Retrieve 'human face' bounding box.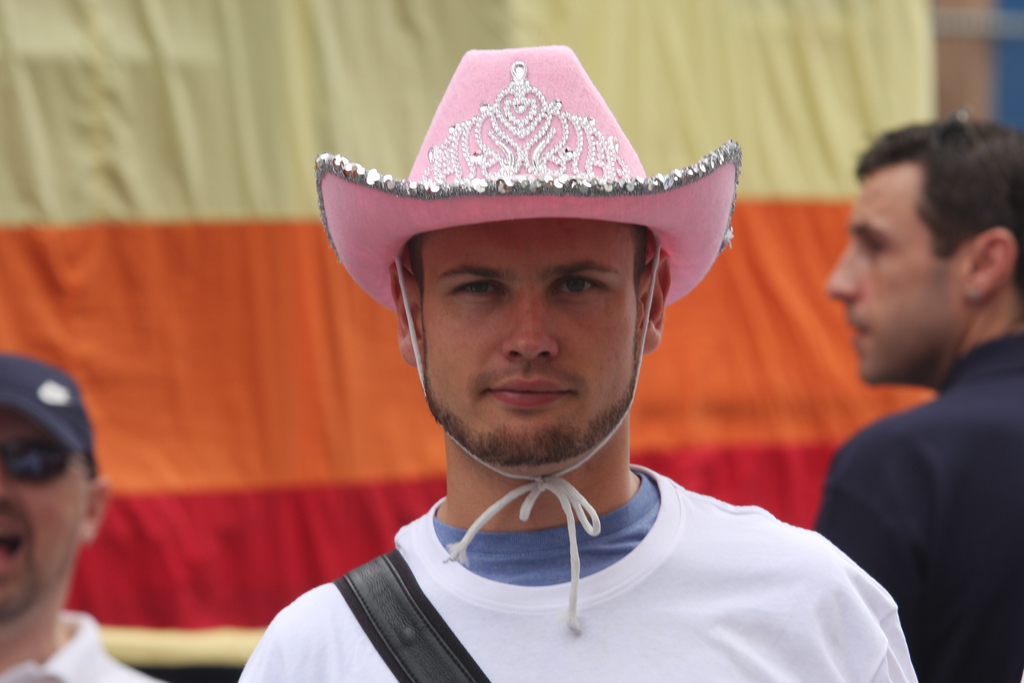
Bounding box: Rect(827, 172, 961, 381).
